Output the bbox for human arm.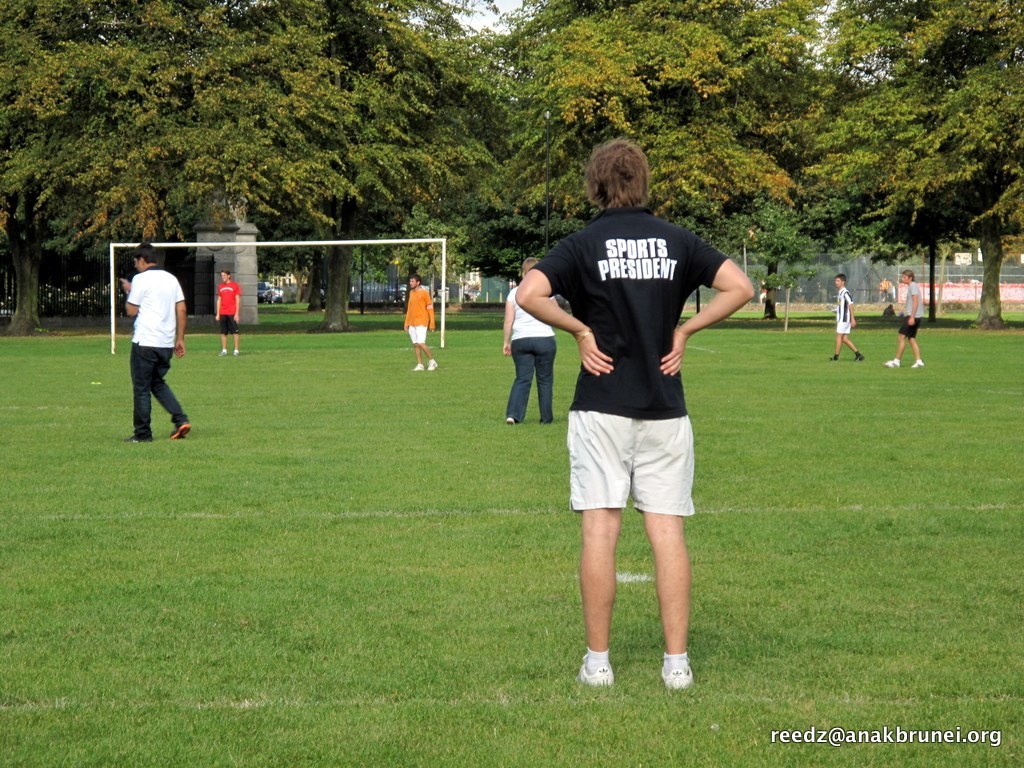
detection(121, 266, 137, 322).
